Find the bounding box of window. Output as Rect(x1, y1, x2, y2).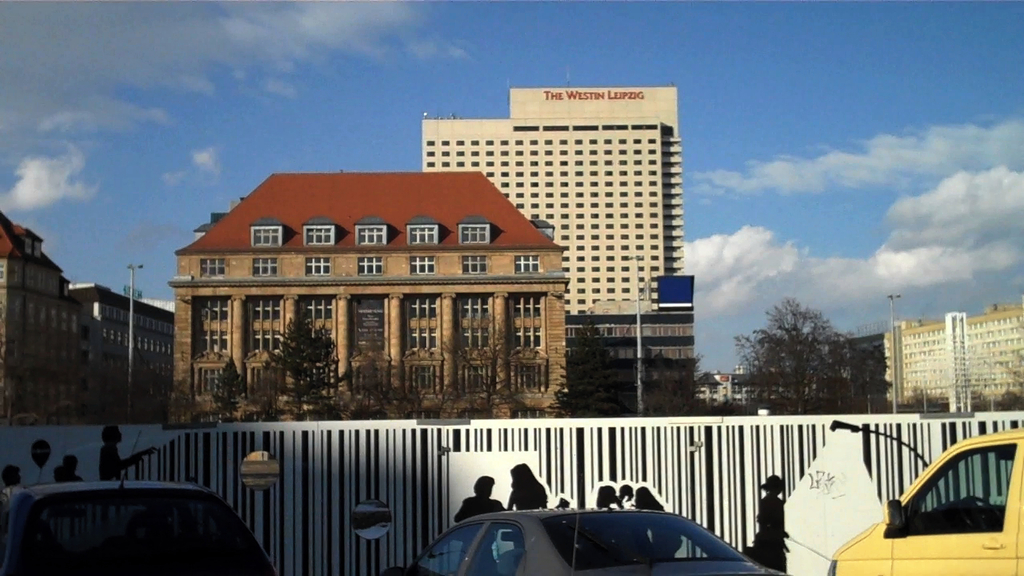
Rect(460, 221, 489, 243).
